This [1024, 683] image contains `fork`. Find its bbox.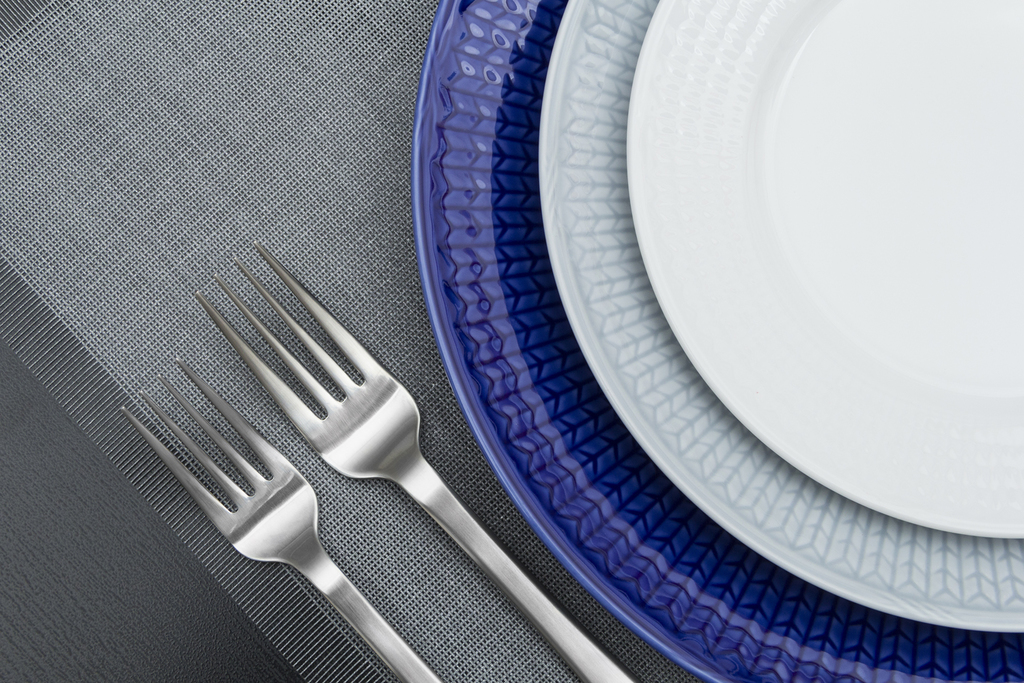
[190, 234, 641, 682].
